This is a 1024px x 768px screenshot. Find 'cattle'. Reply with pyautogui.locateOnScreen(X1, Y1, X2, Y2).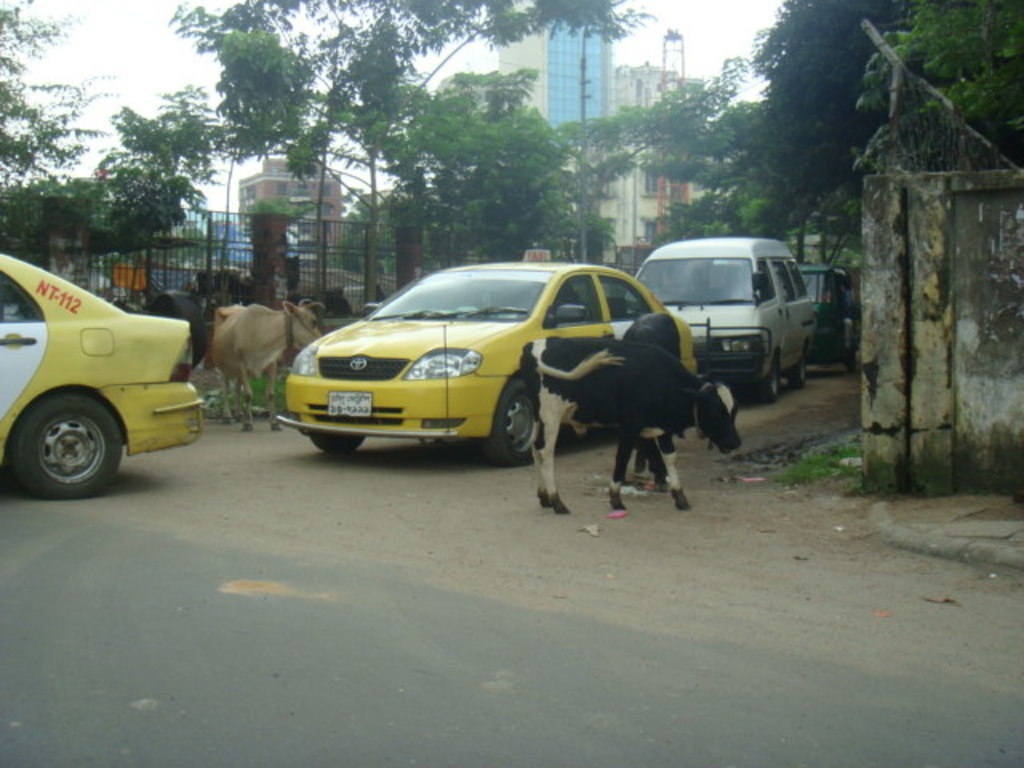
pyautogui.locateOnScreen(213, 299, 325, 434).
